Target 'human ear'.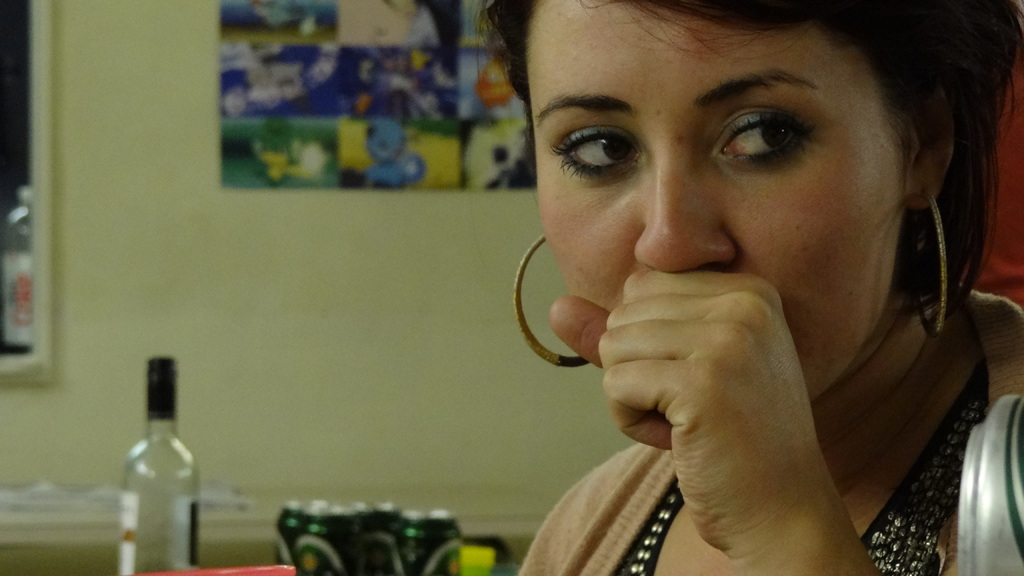
Target region: bbox=[907, 79, 954, 207].
